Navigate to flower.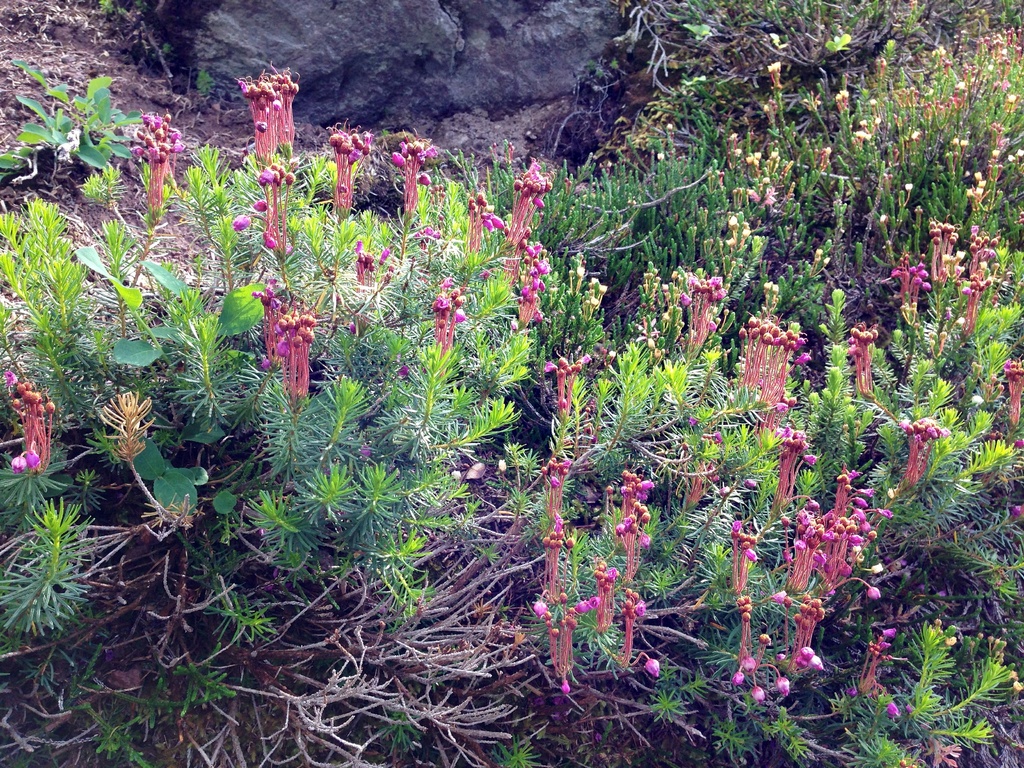
Navigation target: [278,317,315,416].
